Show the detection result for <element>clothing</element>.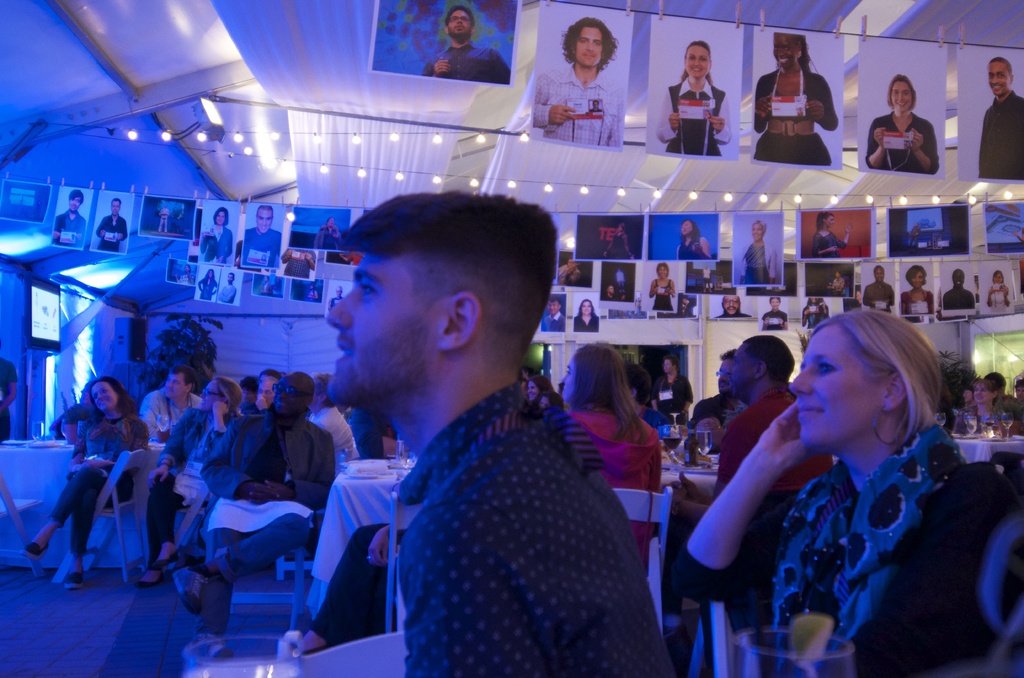
[left=198, top=222, right=232, bottom=264].
